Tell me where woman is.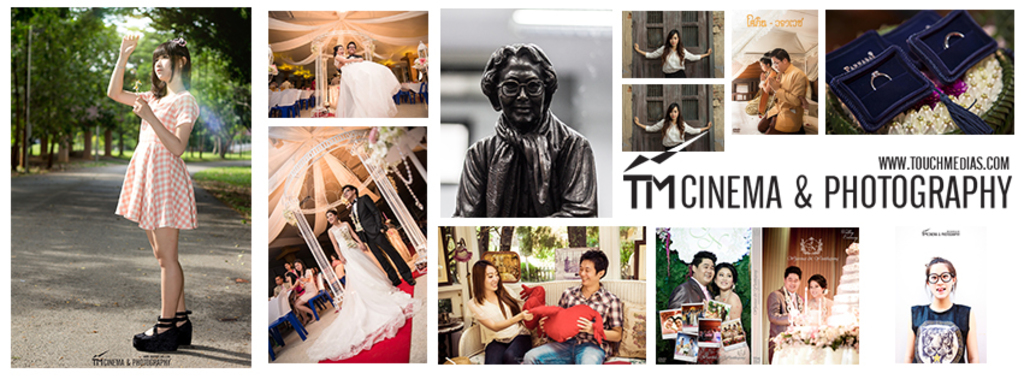
woman is at box=[289, 257, 324, 324].
